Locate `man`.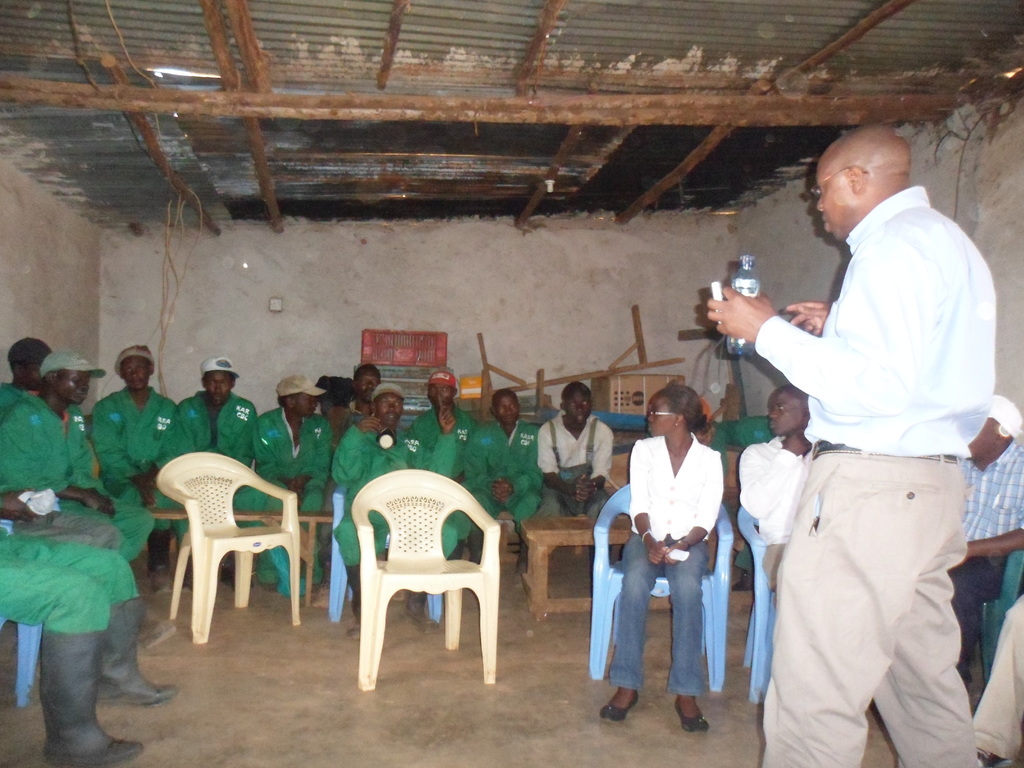
Bounding box: (x1=0, y1=336, x2=55, y2=413).
